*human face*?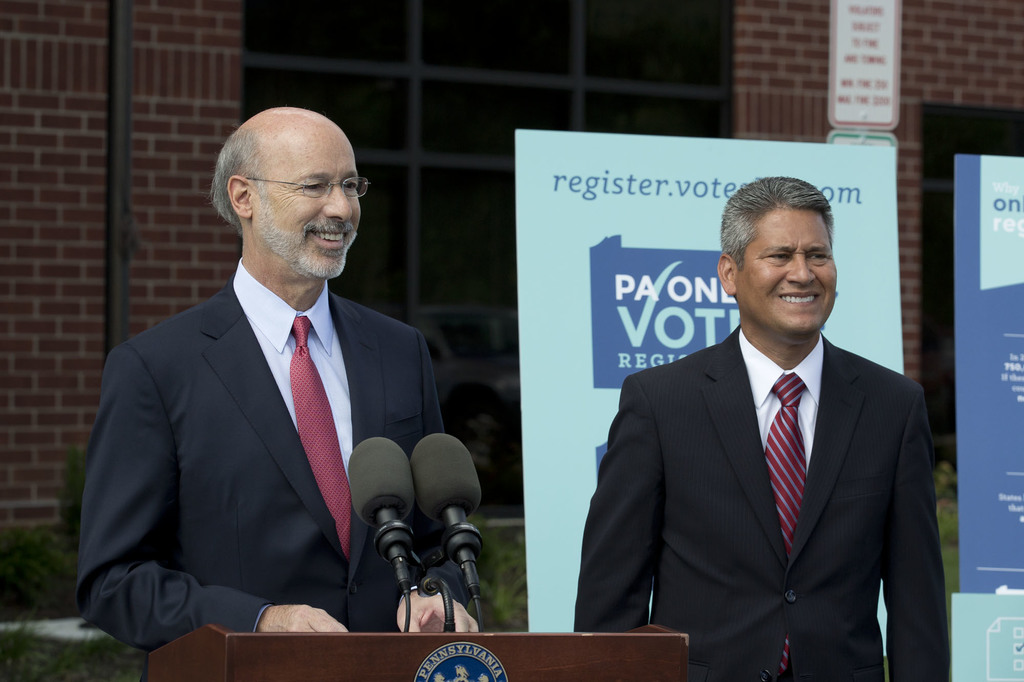
box=[257, 118, 362, 280]
